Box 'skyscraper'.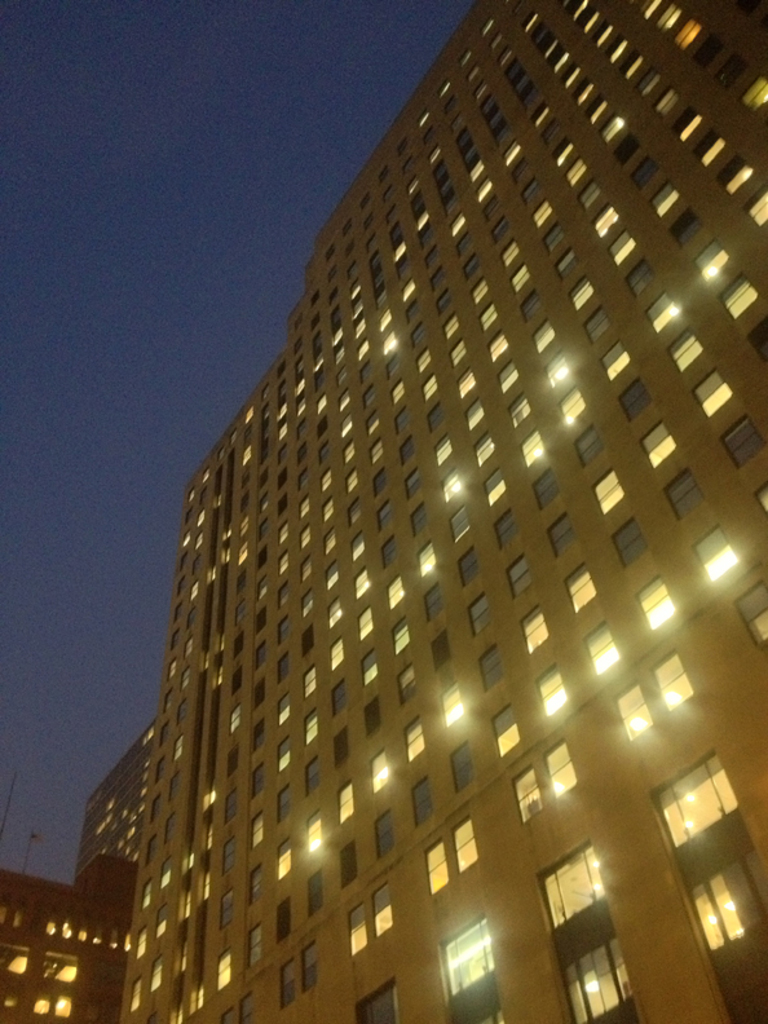
(52, 10, 752, 1023).
